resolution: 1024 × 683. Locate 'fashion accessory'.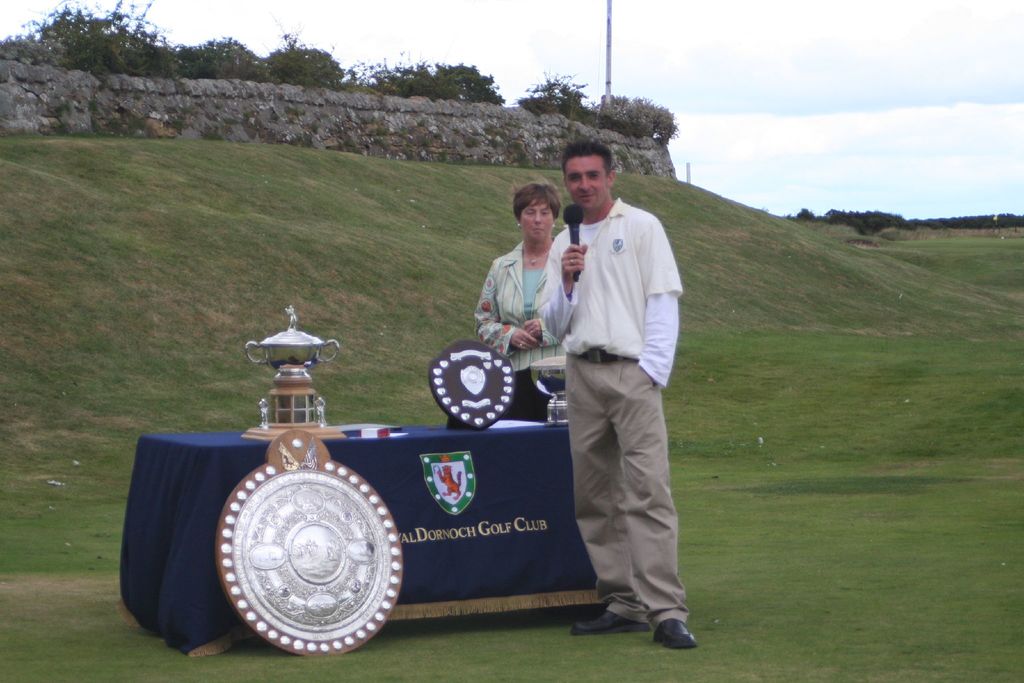
{"left": 553, "top": 224, "right": 554, "bottom": 229}.
